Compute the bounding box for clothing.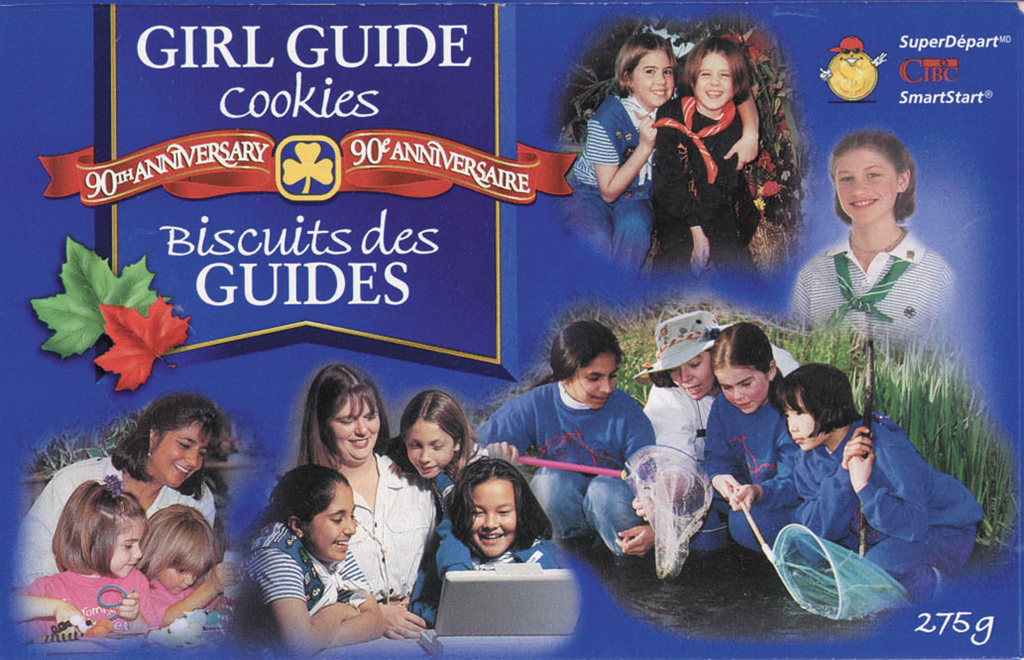
[644,340,801,456].
